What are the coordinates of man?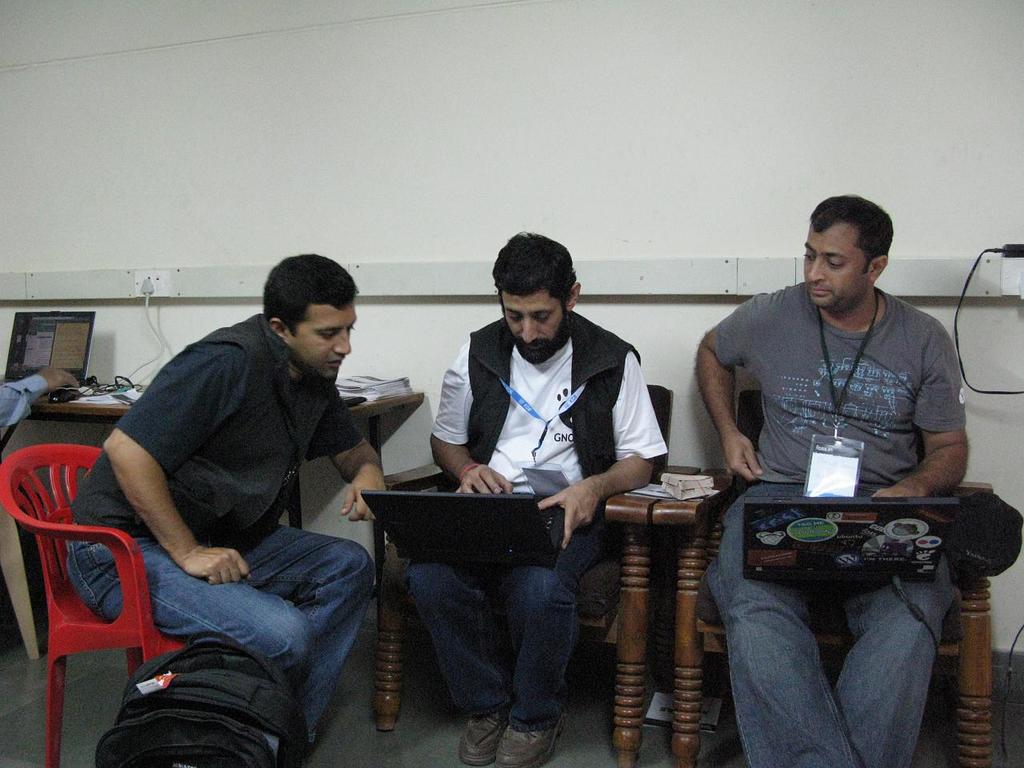
x1=89, y1=252, x2=406, y2=741.
